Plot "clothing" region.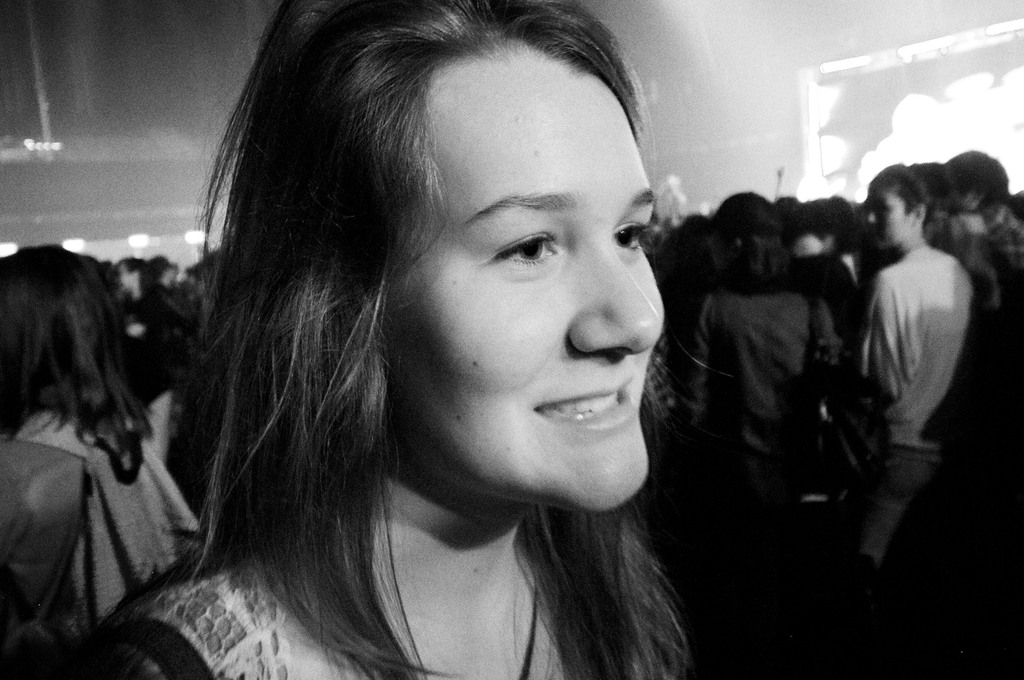
Plotted at bbox=(855, 242, 1001, 581).
